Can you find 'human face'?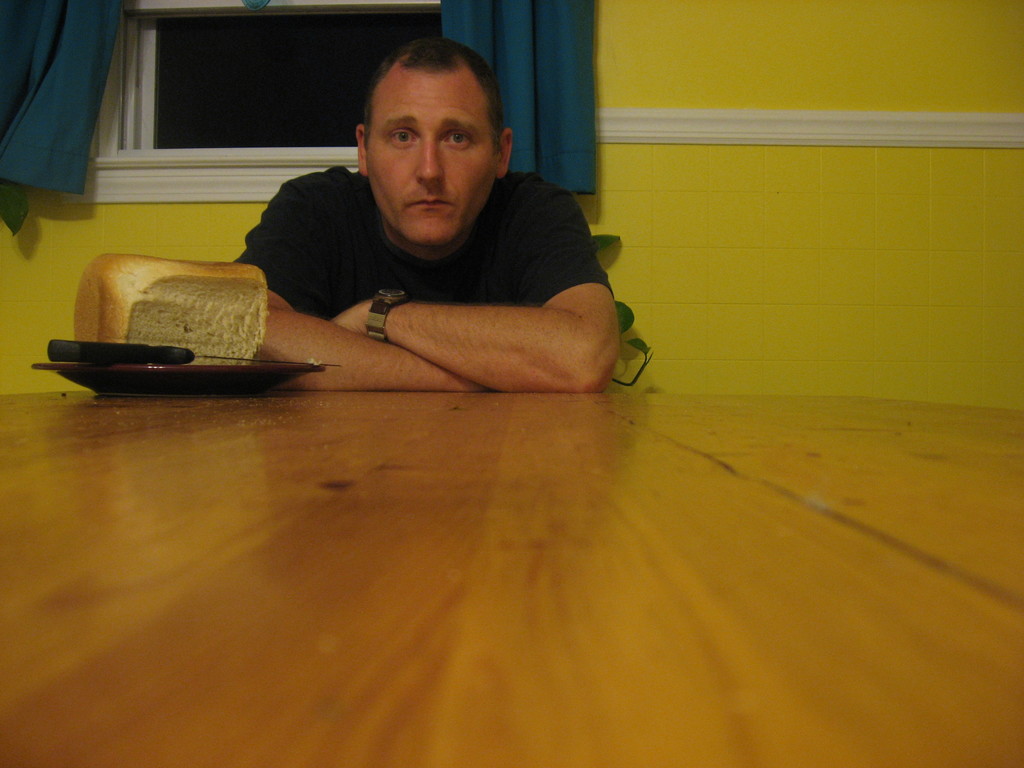
Yes, bounding box: BBox(364, 65, 499, 245).
